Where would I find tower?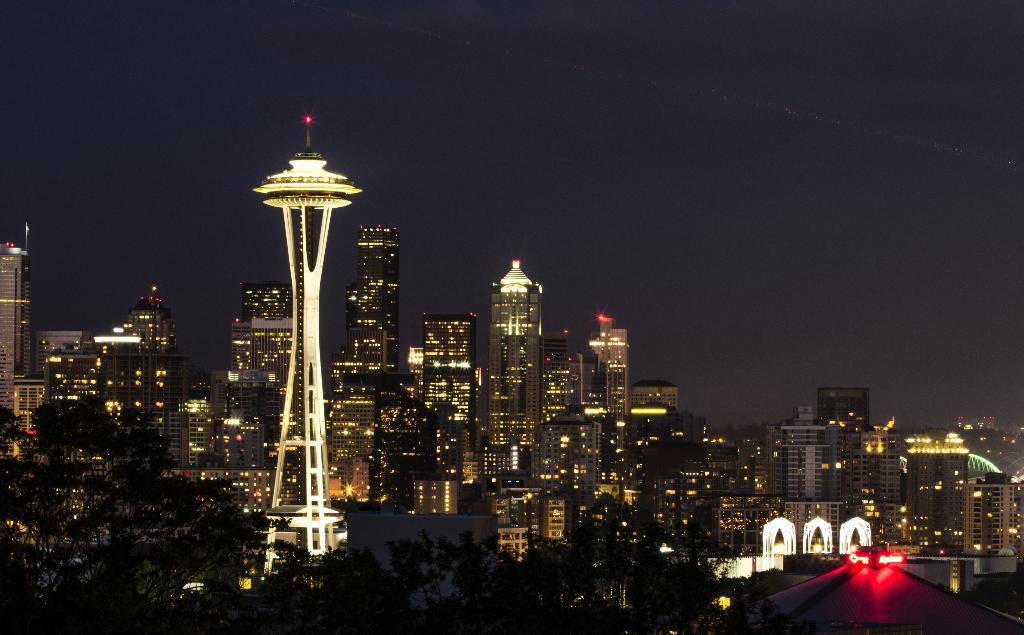
At (left=487, top=258, right=547, bottom=456).
